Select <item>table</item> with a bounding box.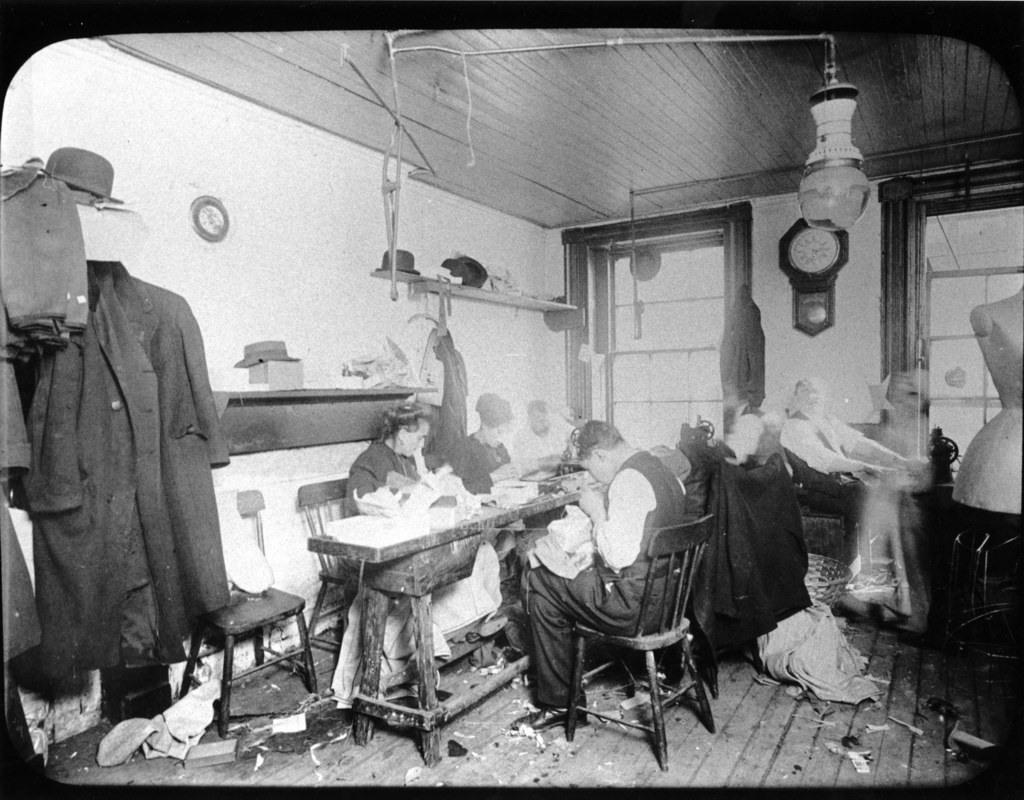
[308, 476, 602, 759].
